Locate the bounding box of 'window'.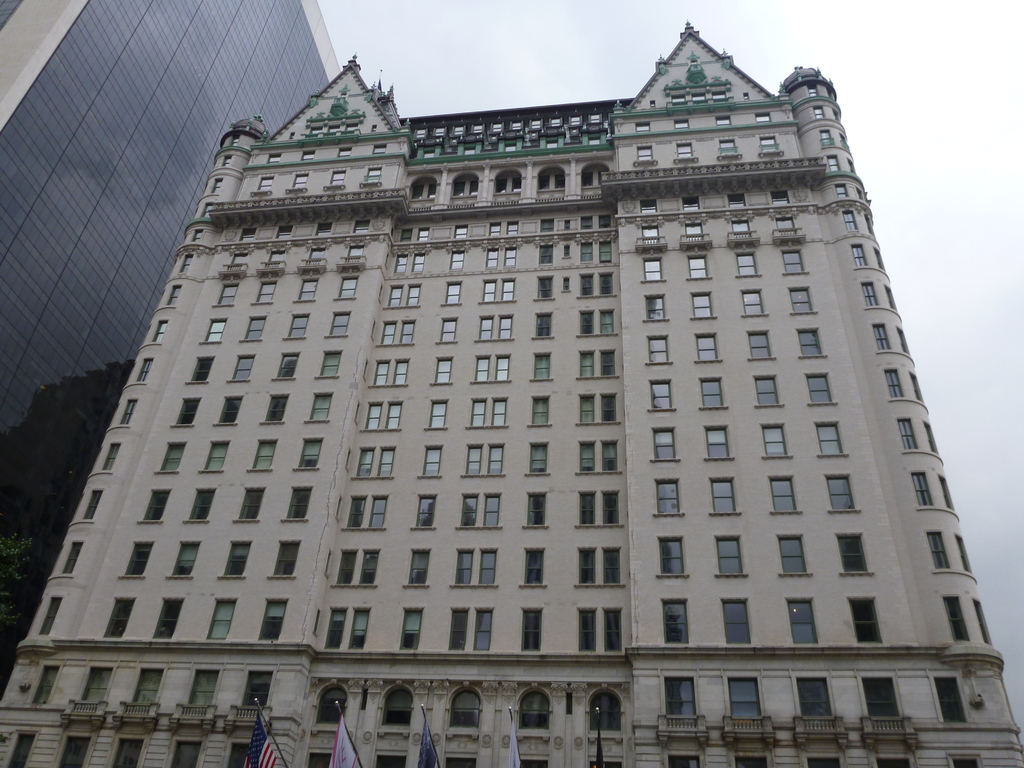
Bounding box: x1=600 y1=604 x2=627 y2=652.
